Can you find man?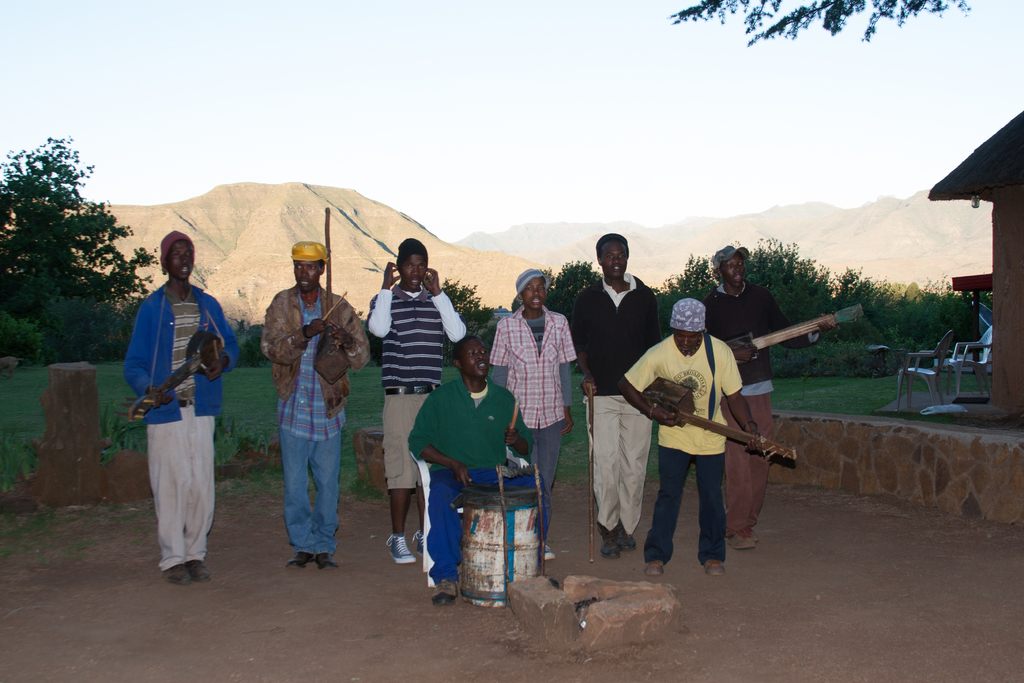
Yes, bounding box: bbox=(568, 231, 661, 559).
